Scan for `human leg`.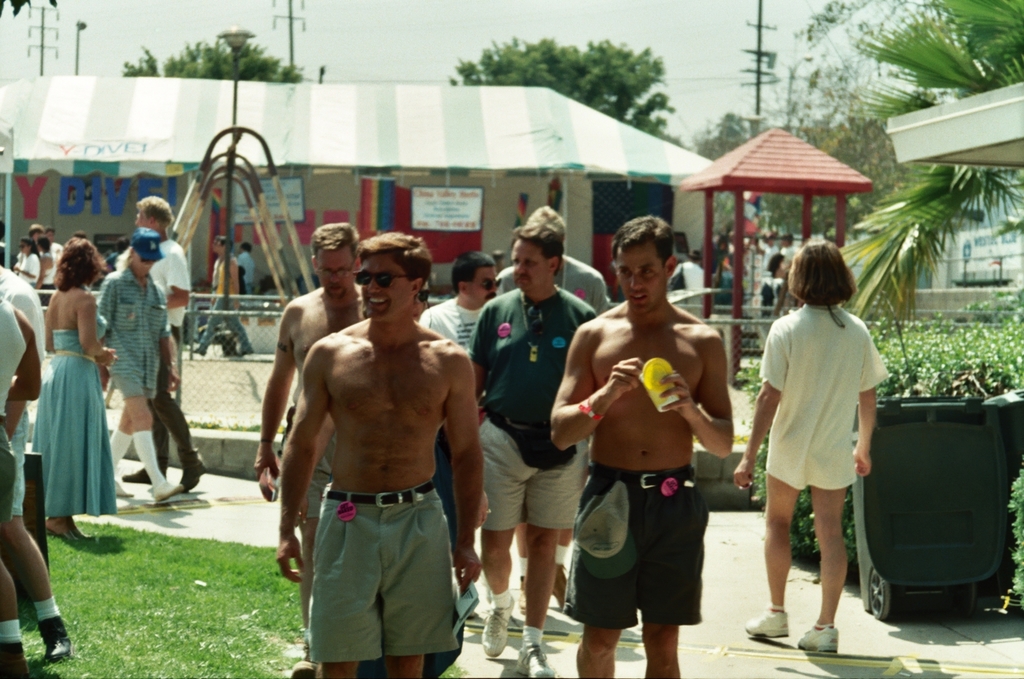
Scan result: detection(520, 453, 580, 678).
